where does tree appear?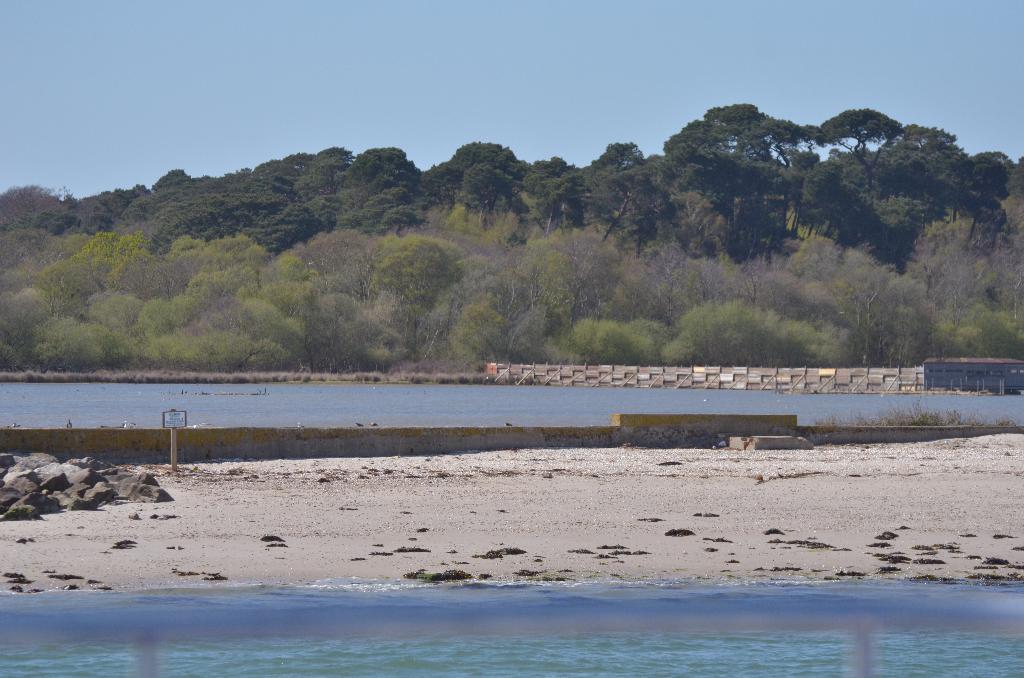
Appears at <bbox>639, 93, 842, 229</bbox>.
